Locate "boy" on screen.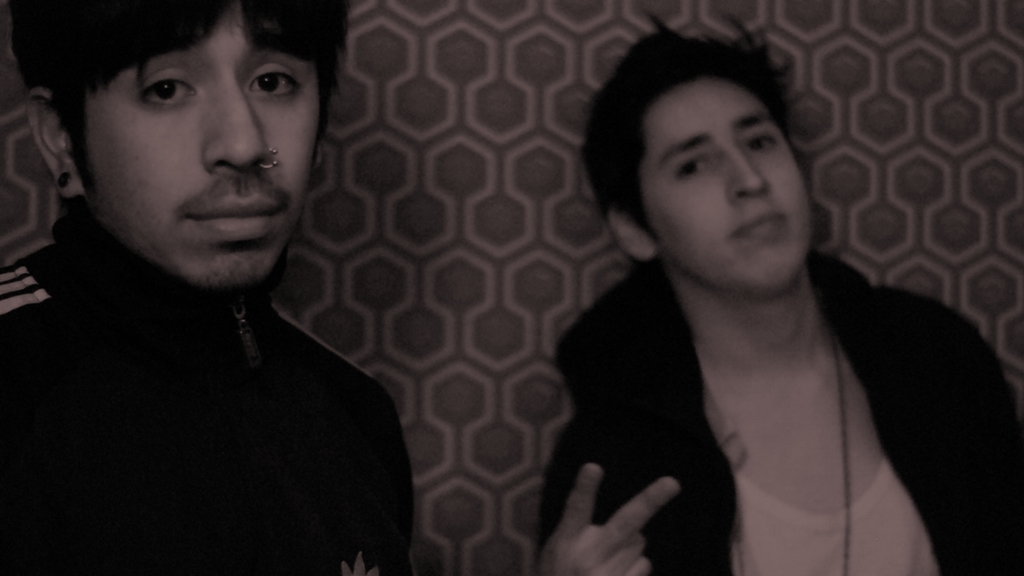
On screen at bbox=(0, 0, 417, 575).
